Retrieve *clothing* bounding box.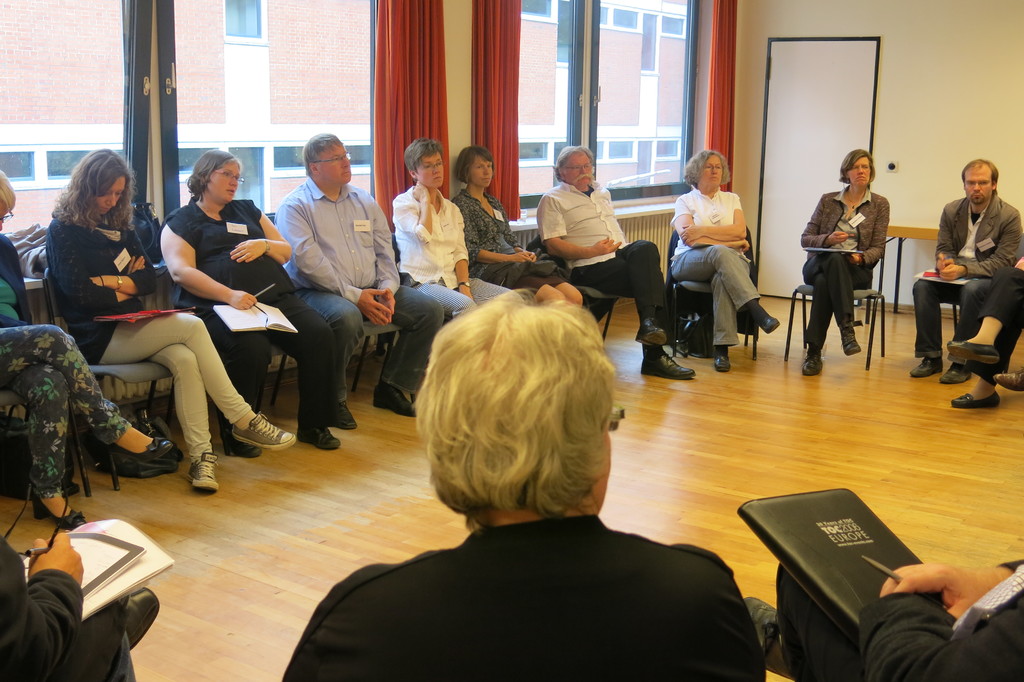
Bounding box: Rect(458, 186, 572, 300).
